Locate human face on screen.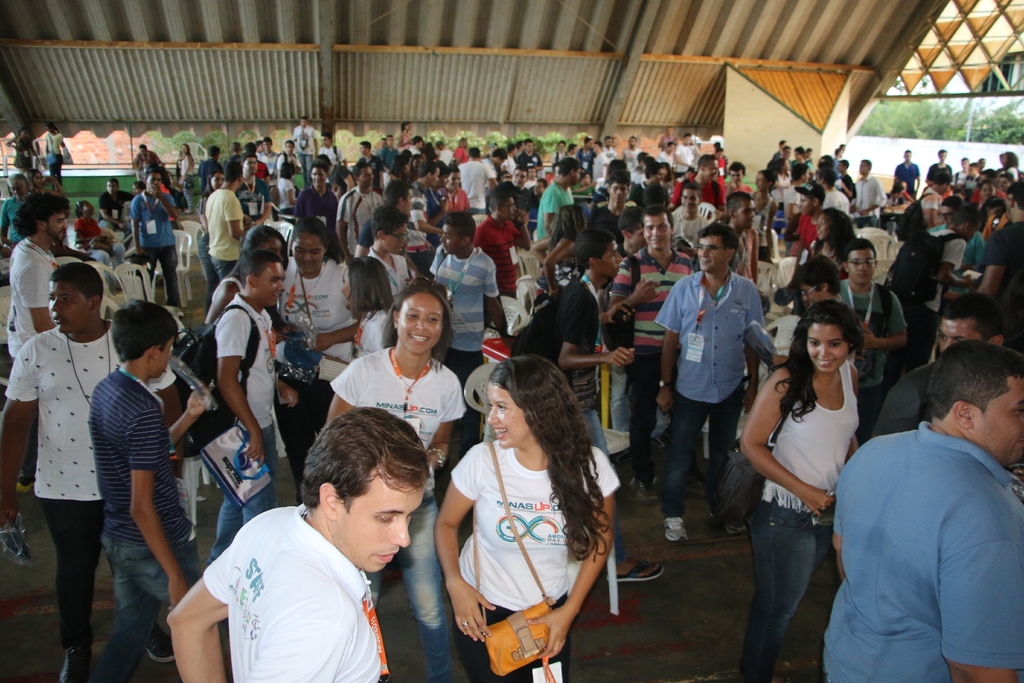
On screen at [595, 236, 621, 276].
